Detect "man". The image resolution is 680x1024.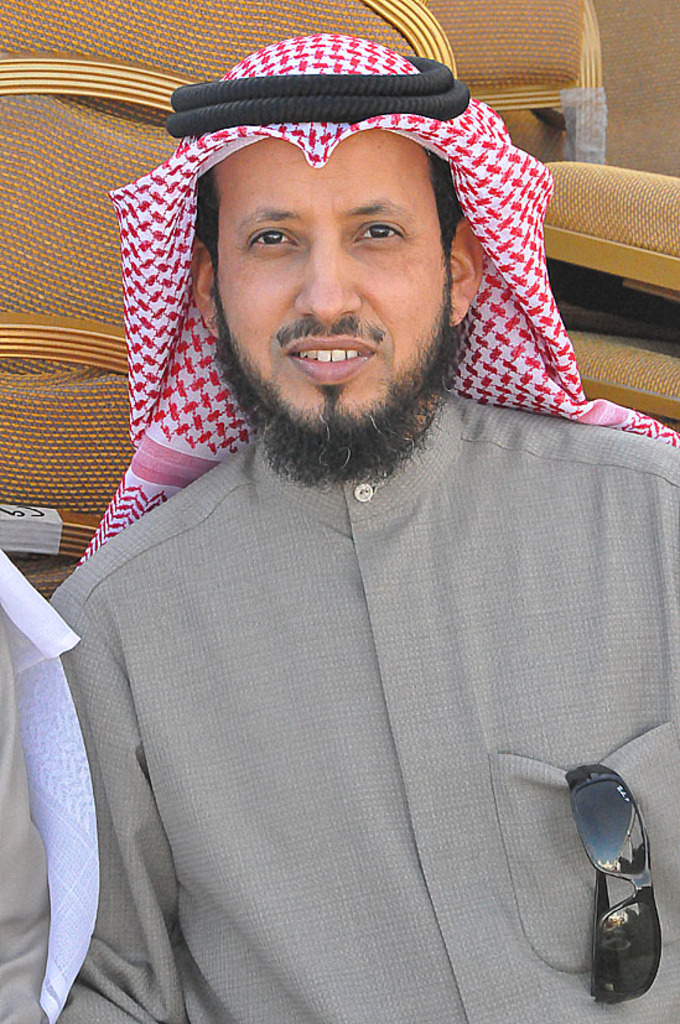
region(0, 552, 103, 1023).
